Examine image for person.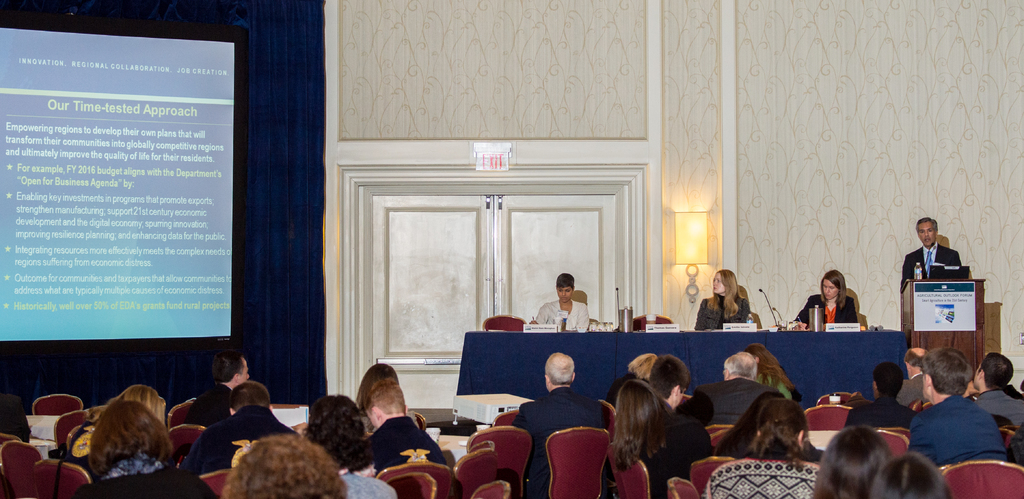
Examination result: locate(522, 273, 588, 335).
